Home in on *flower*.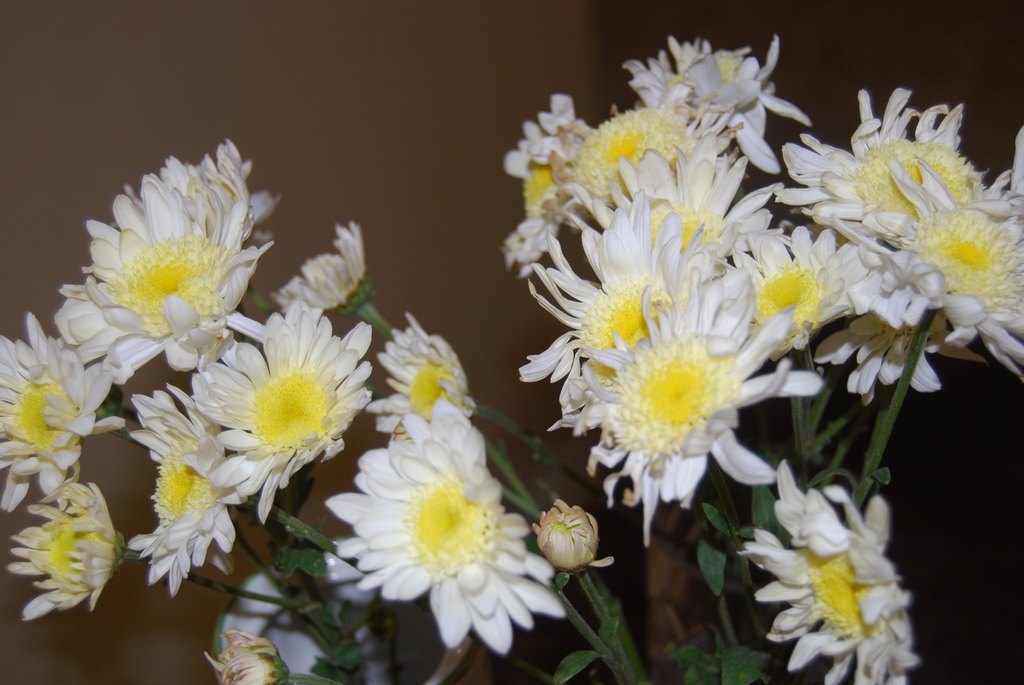
Homed in at box=[378, 305, 481, 436].
